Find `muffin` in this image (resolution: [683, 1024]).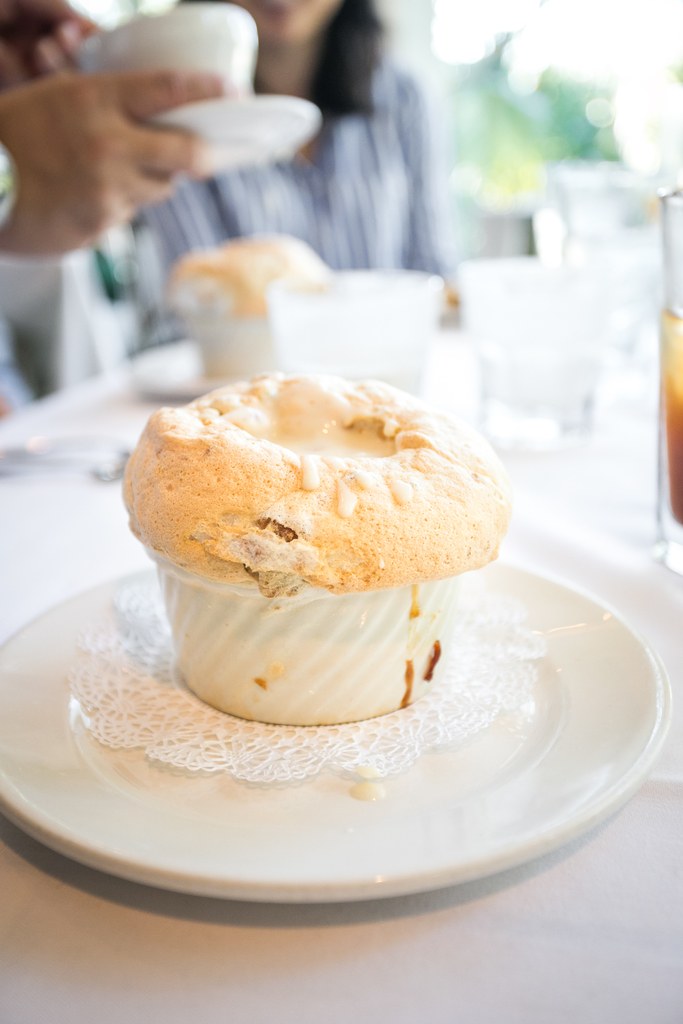
(x1=120, y1=364, x2=520, y2=590).
